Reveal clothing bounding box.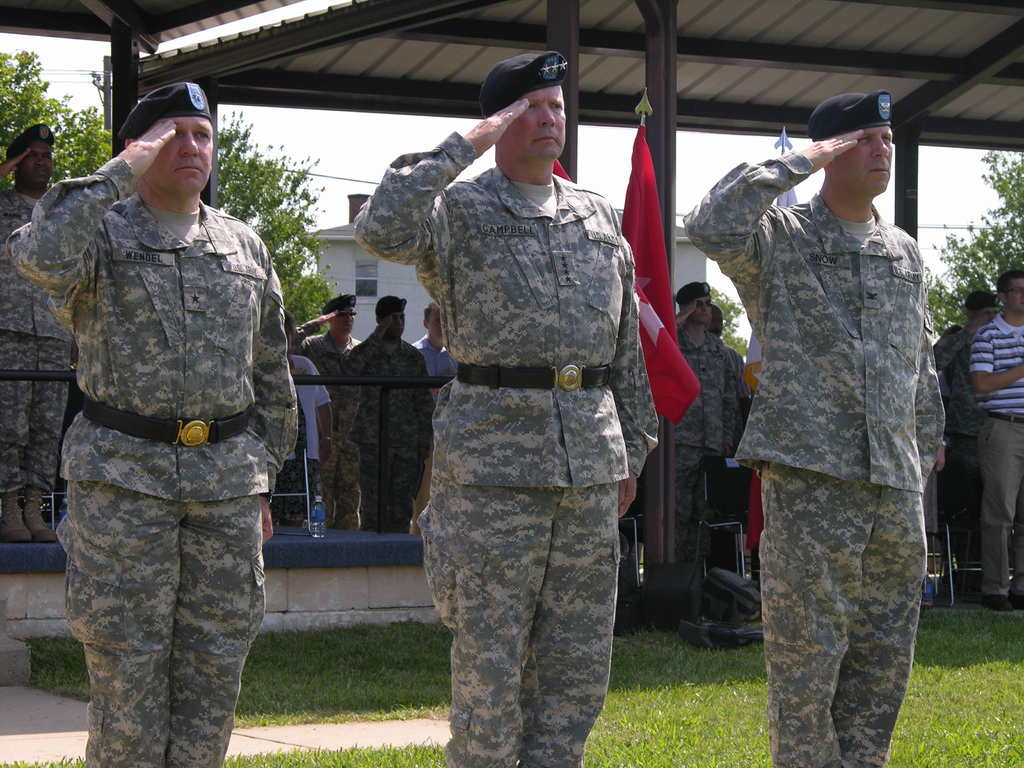
Revealed: [661, 330, 742, 616].
